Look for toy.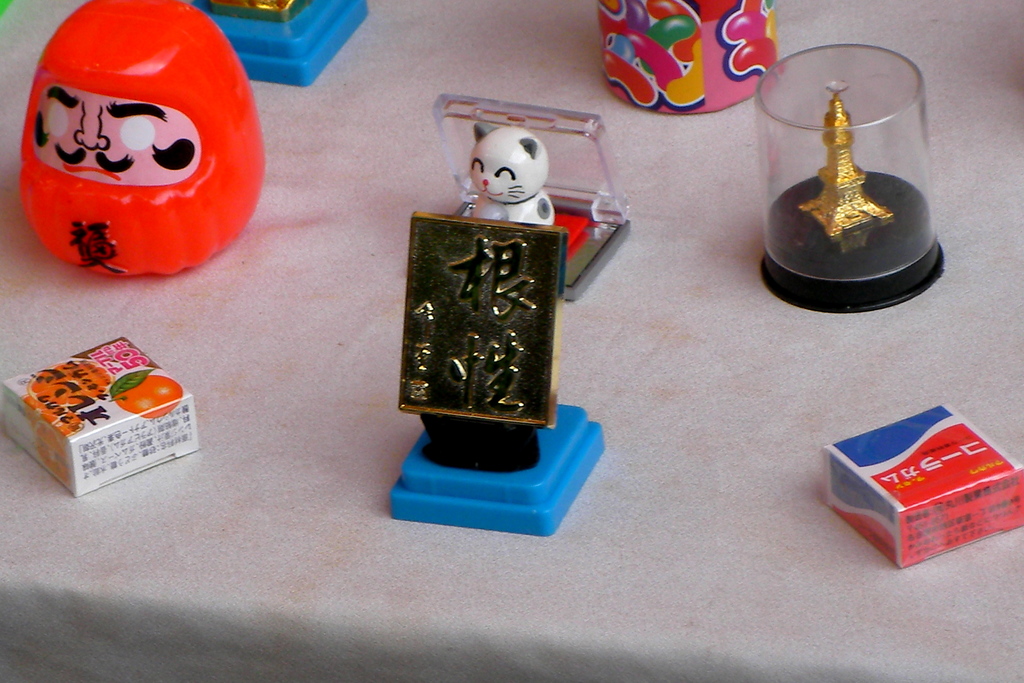
Found: bbox=(3, 0, 267, 301).
